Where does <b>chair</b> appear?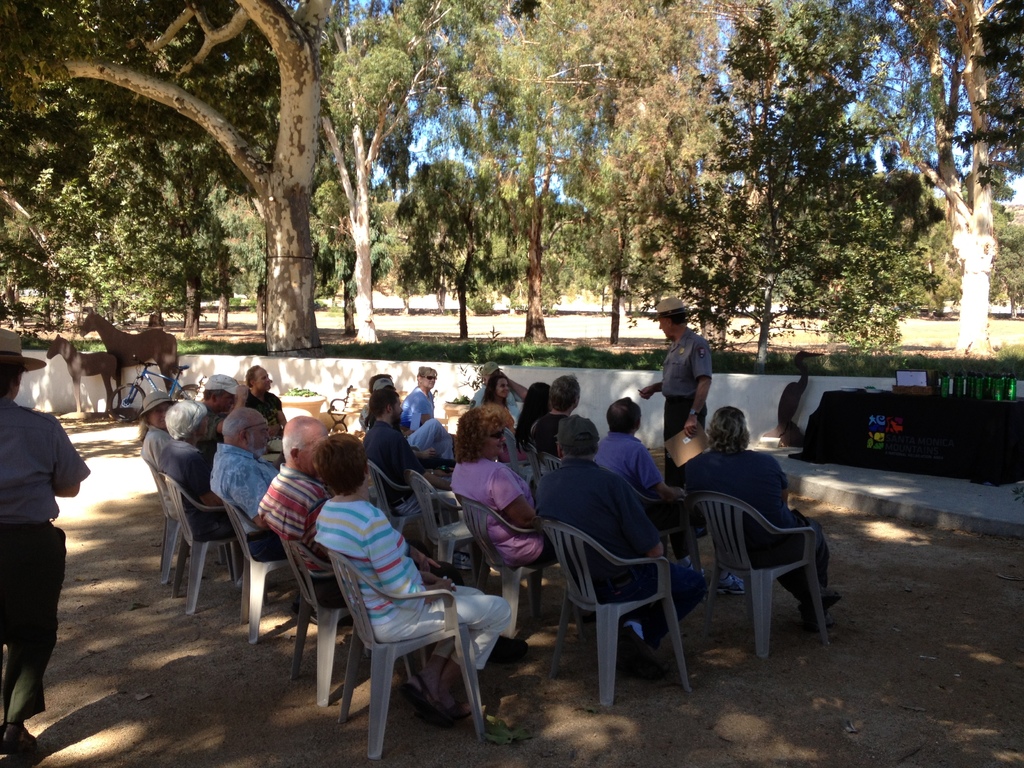
Appears at bbox=[456, 498, 564, 637].
